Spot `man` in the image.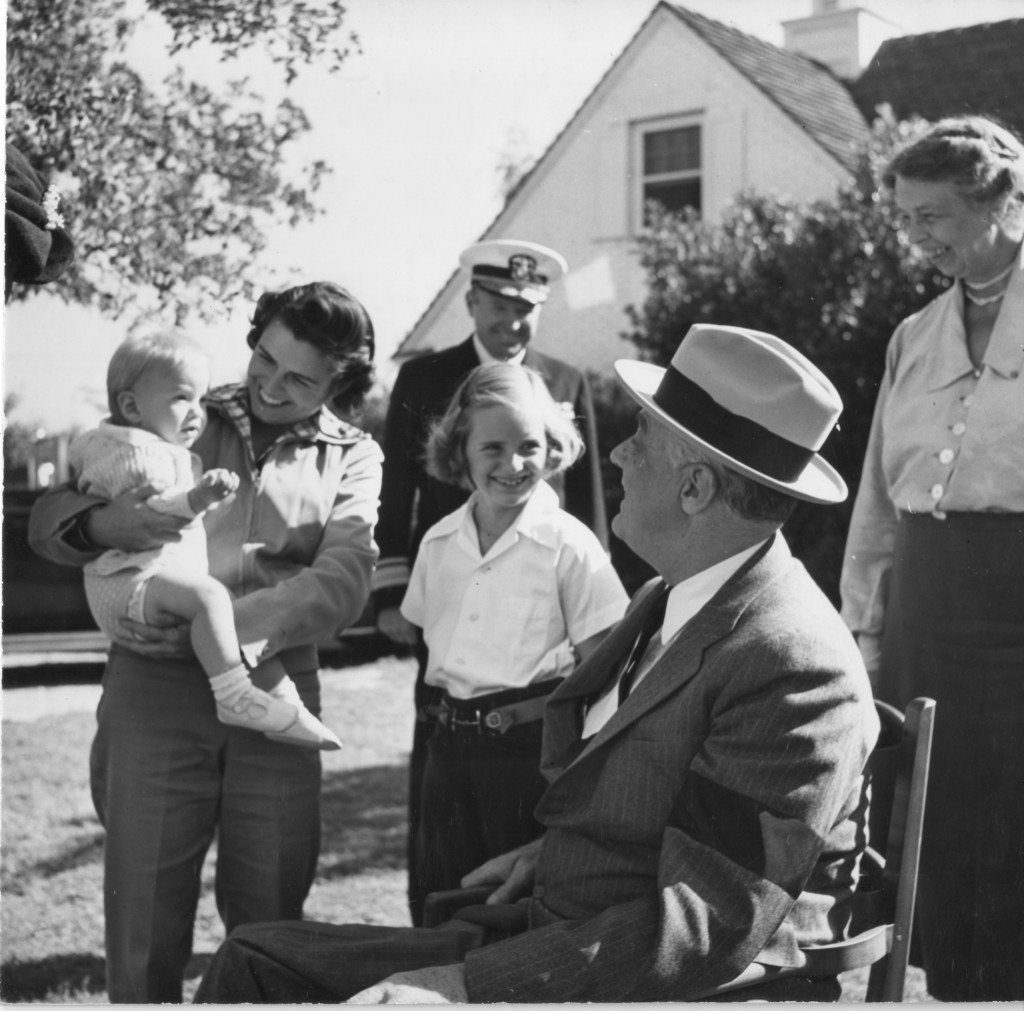
`man` found at bbox=[349, 225, 617, 932].
